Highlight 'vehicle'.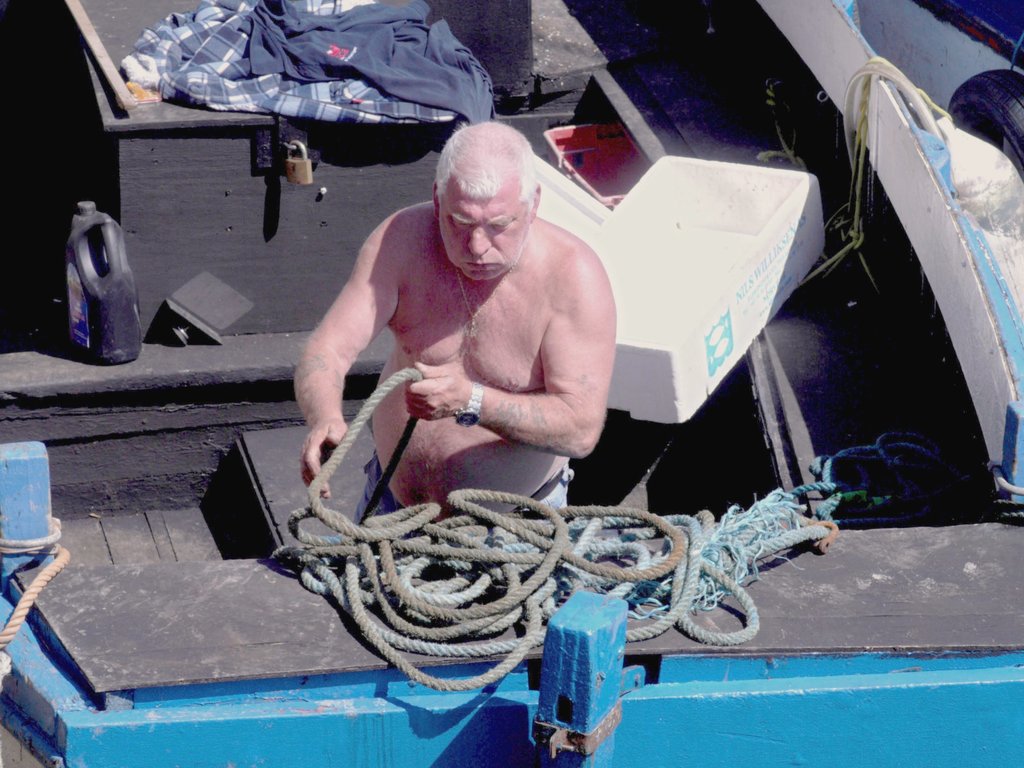
Highlighted region: [0, 0, 1023, 767].
